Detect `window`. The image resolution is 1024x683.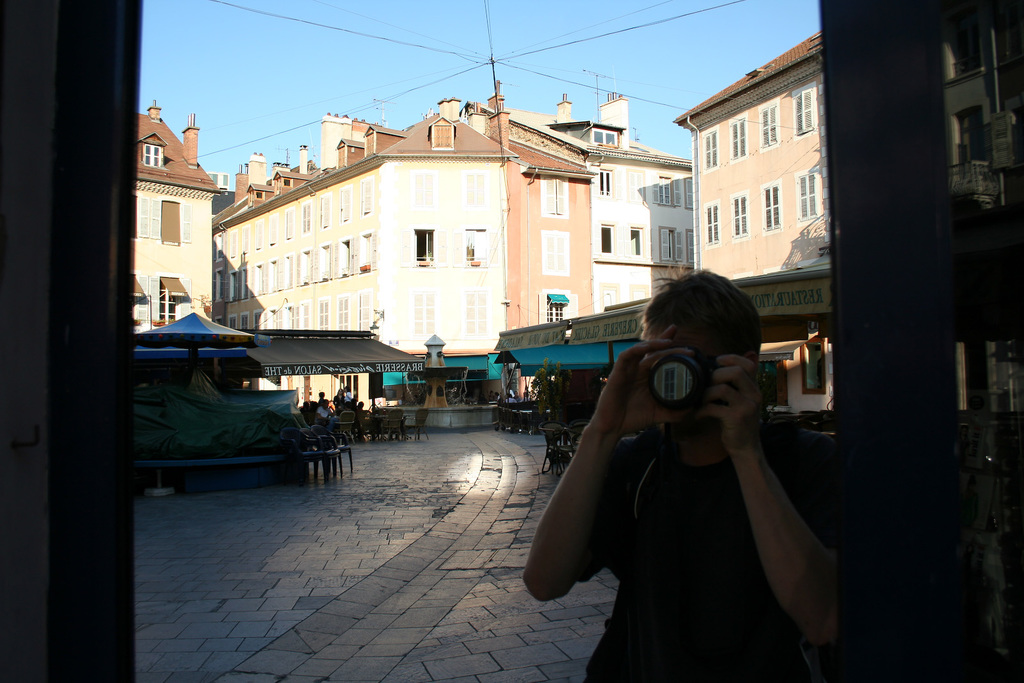
271/262/279/291.
